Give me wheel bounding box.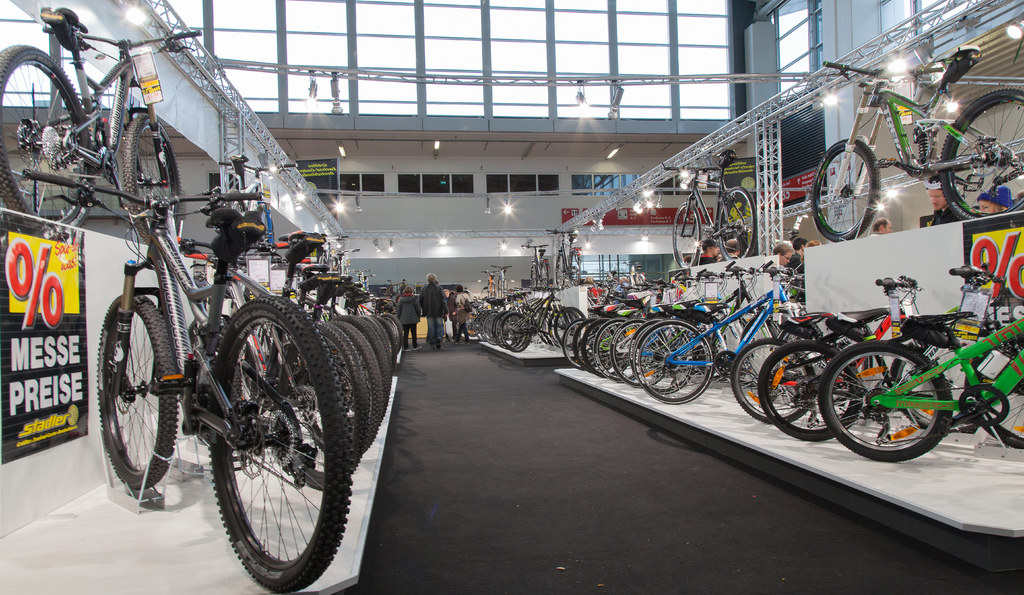
x1=726, y1=343, x2=820, y2=423.
